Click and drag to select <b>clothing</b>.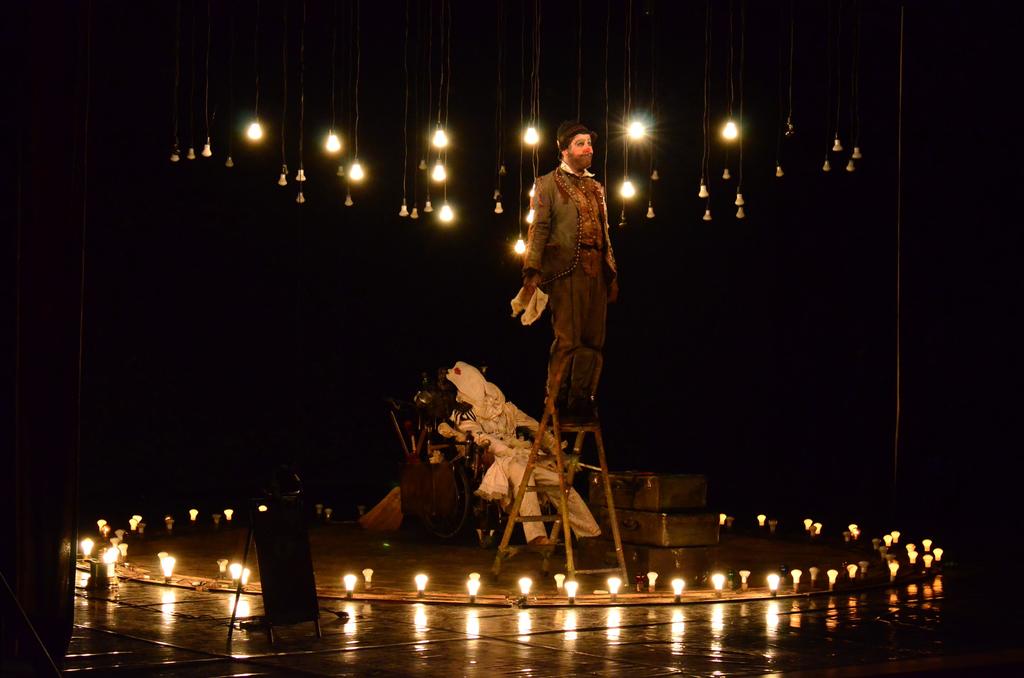
Selection: [515,136,620,432].
